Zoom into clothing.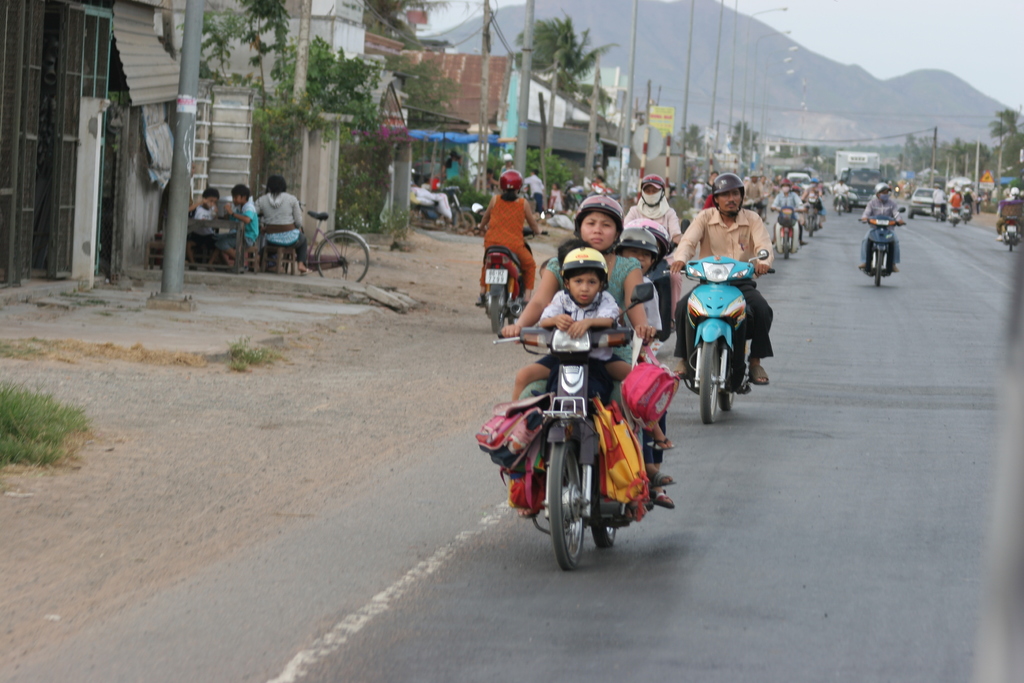
Zoom target: crop(538, 252, 619, 370).
